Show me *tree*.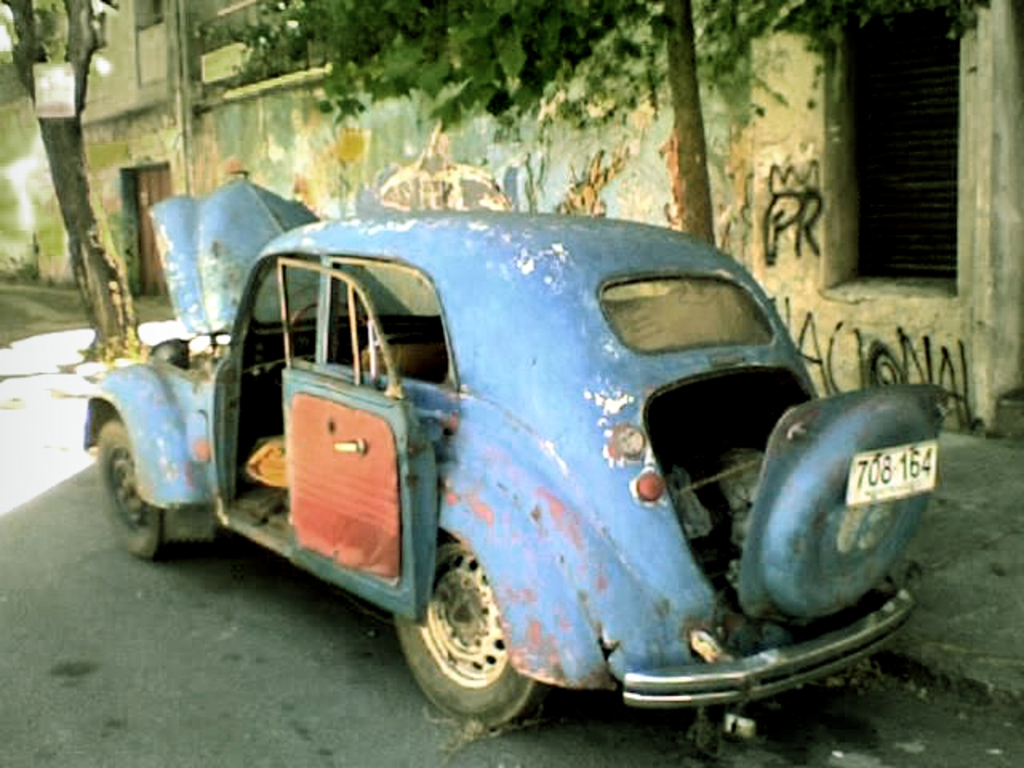
*tree* is here: pyautogui.locateOnScreen(0, 0, 139, 363).
